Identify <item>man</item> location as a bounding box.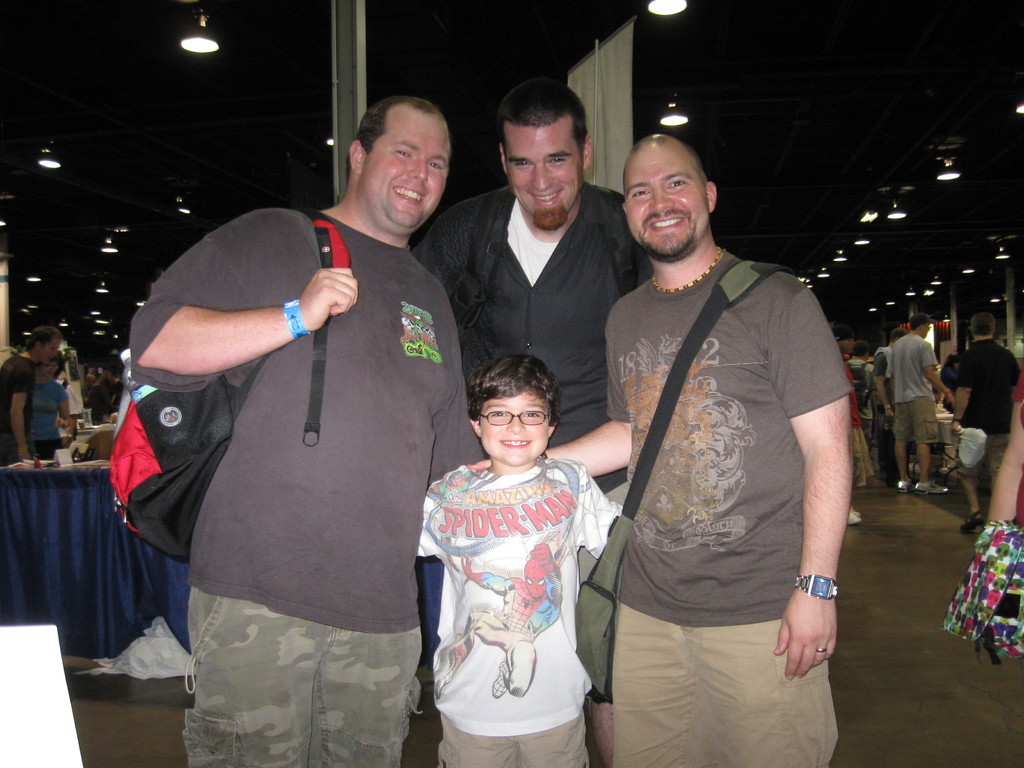
bbox=[952, 304, 1023, 525].
